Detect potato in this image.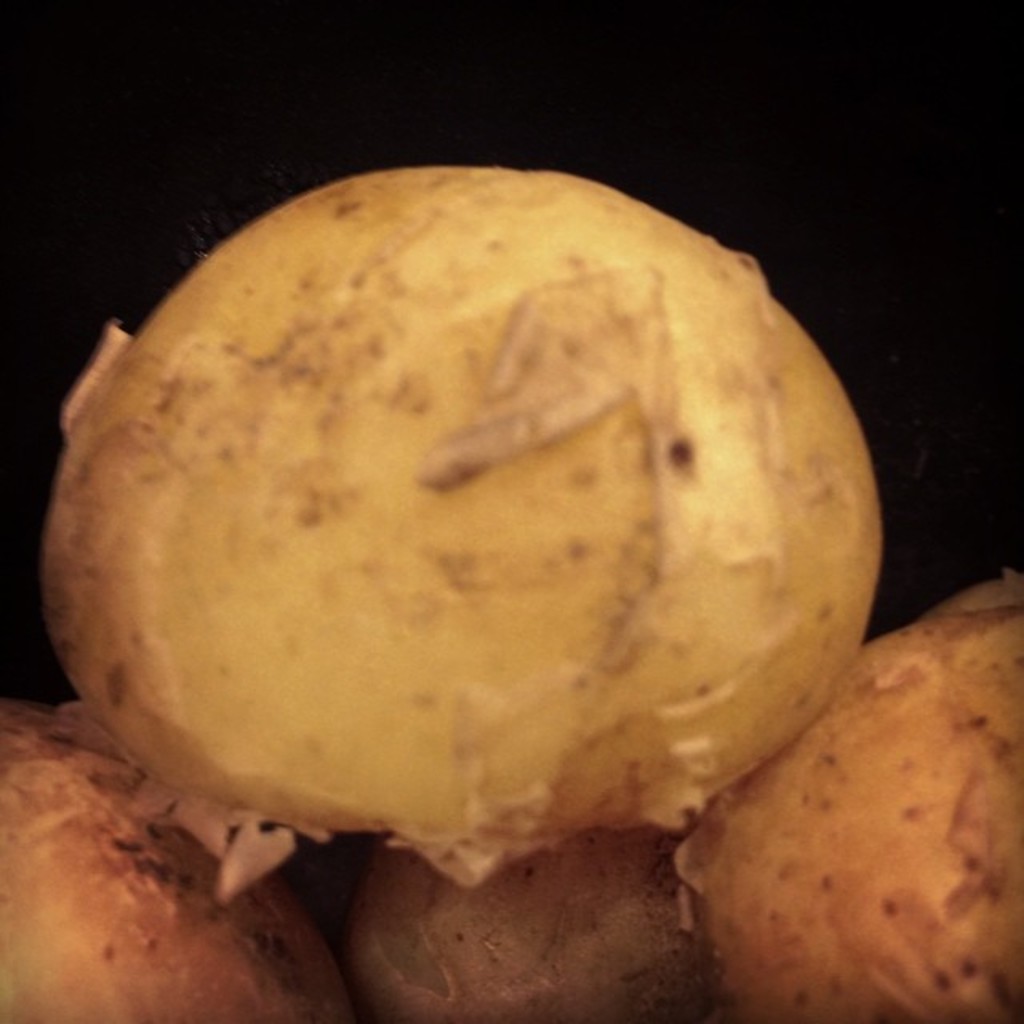
Detection: left=0, top=699, right=349, bottom=1022.
